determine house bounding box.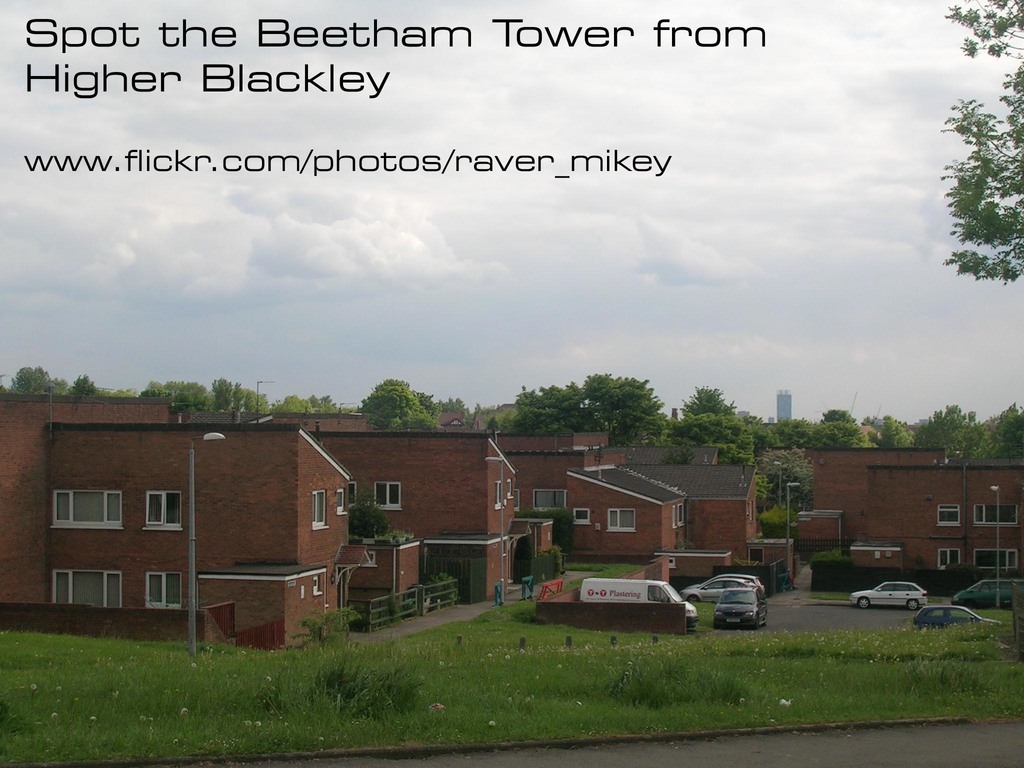
Determined: {"x1": 605, "y1": 456, "x2": 796, "y2": 587}.
